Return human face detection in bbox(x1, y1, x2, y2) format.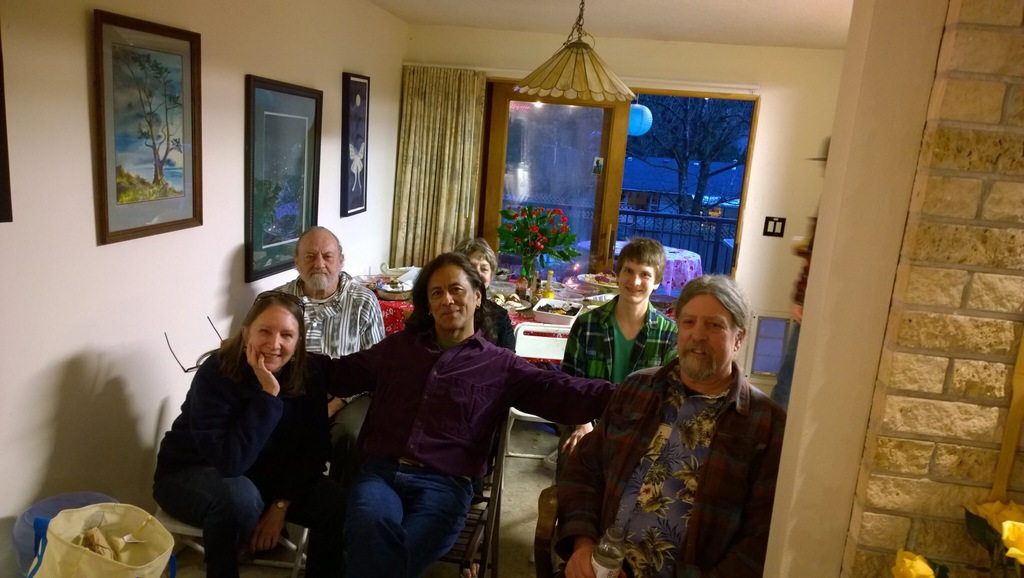
bbox(623, 255, 650, 299).
